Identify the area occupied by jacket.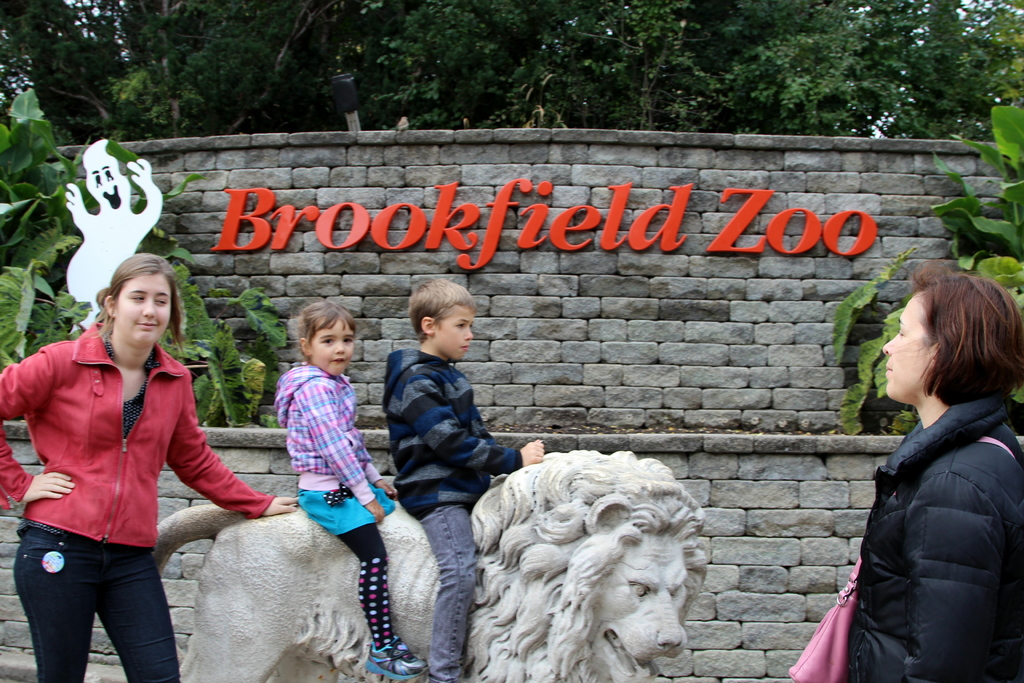
Area: crop(275, 361, 388, 486).
